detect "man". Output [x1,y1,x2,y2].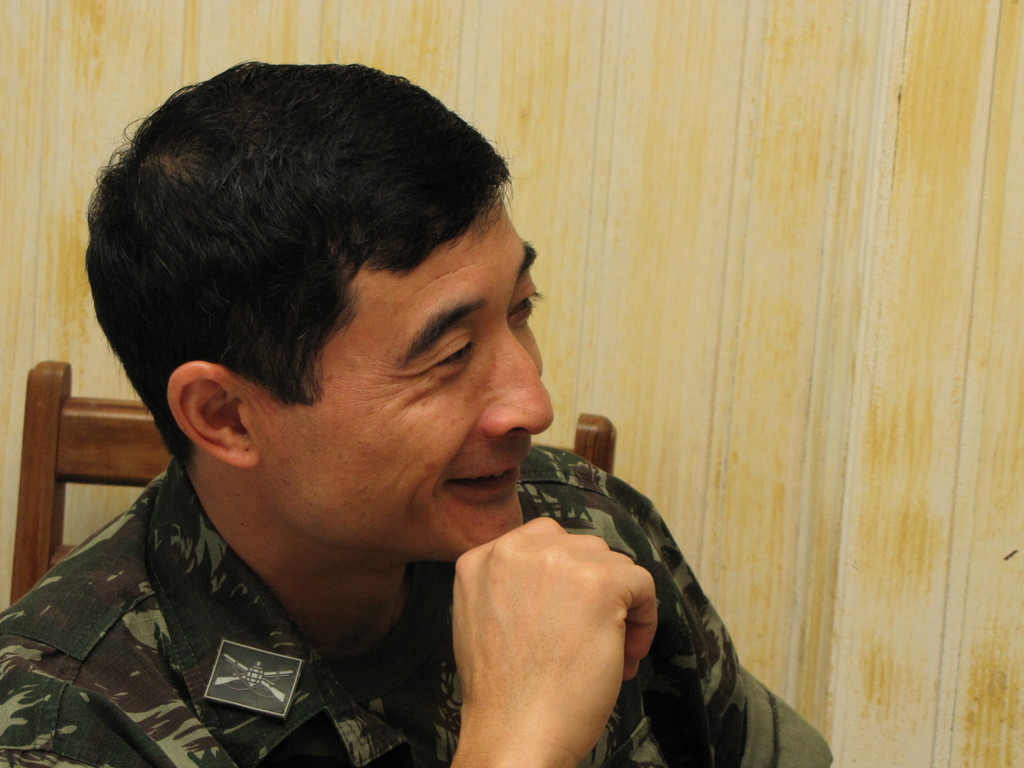
[0,82,811,765].
